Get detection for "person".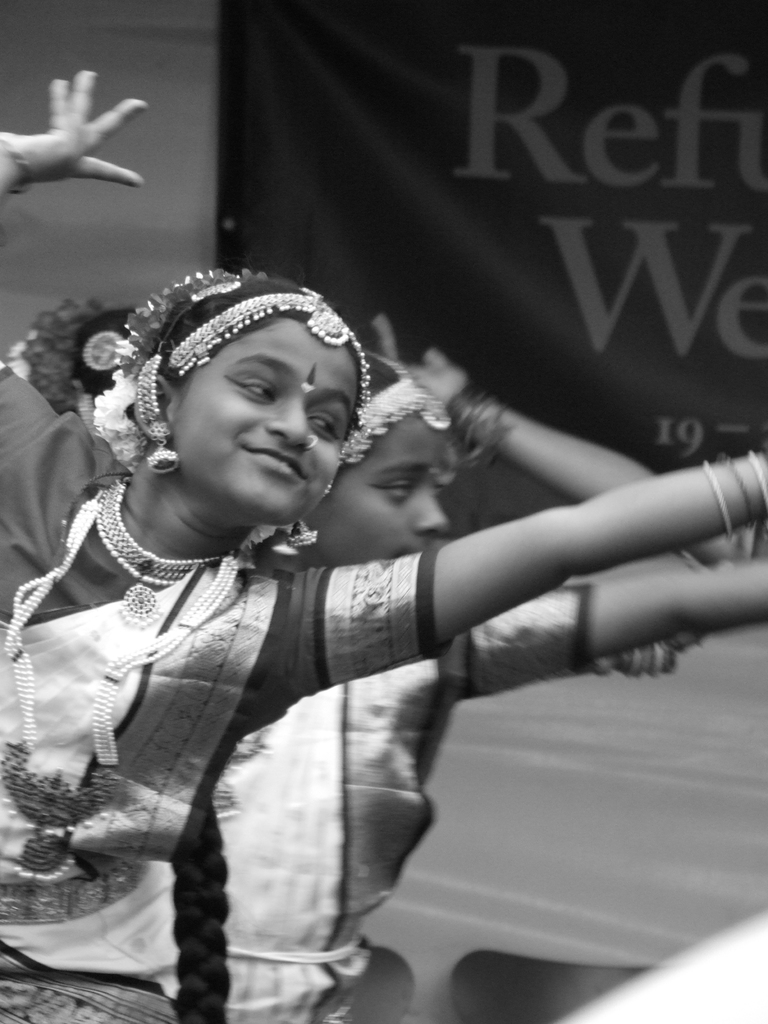
Detection: bbox=(6, 302, 138, 411).
